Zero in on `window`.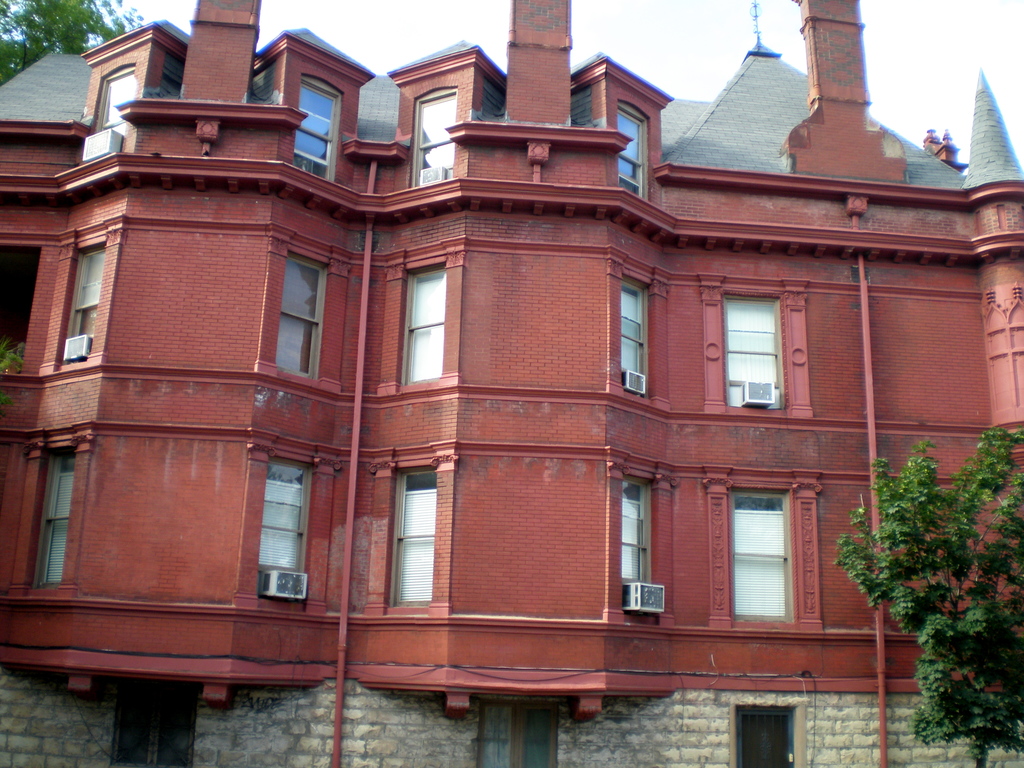
Zeroed in: 615, 104, 644, 201.
